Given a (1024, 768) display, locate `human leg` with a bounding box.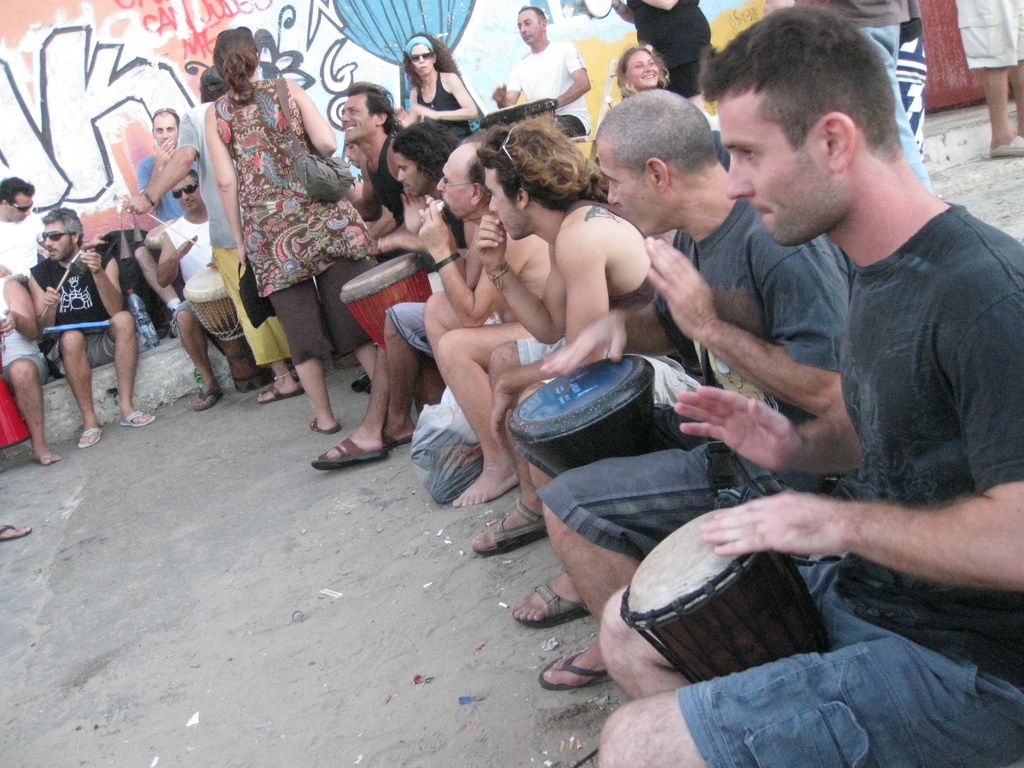
Located: box(0, 519, 29, 543).
